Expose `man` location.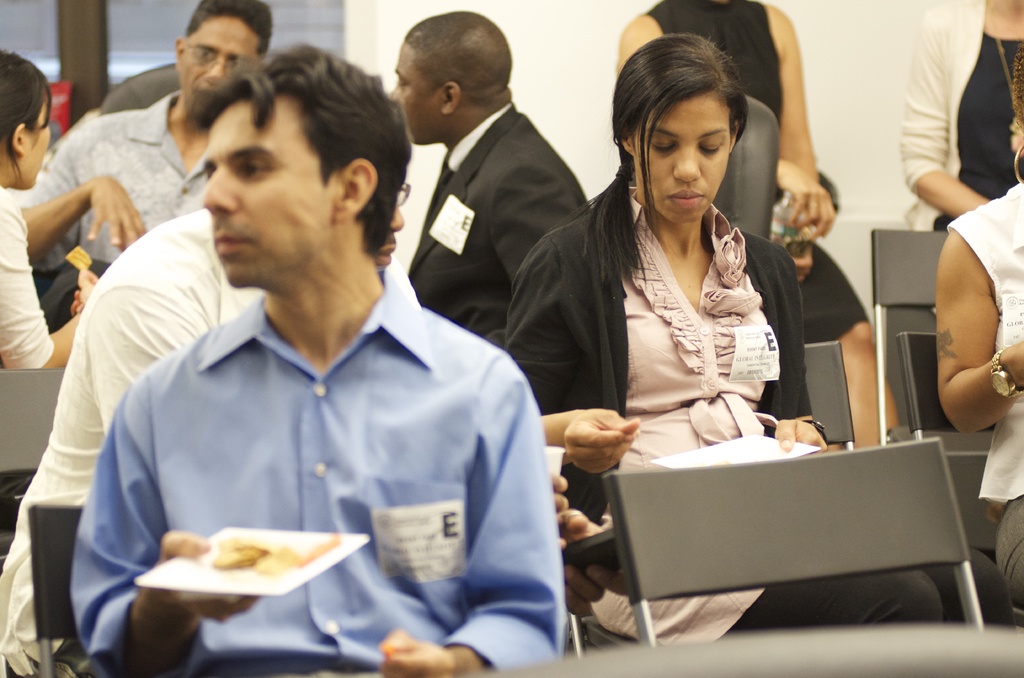
Exposed at (388, 9, 589, 340).
